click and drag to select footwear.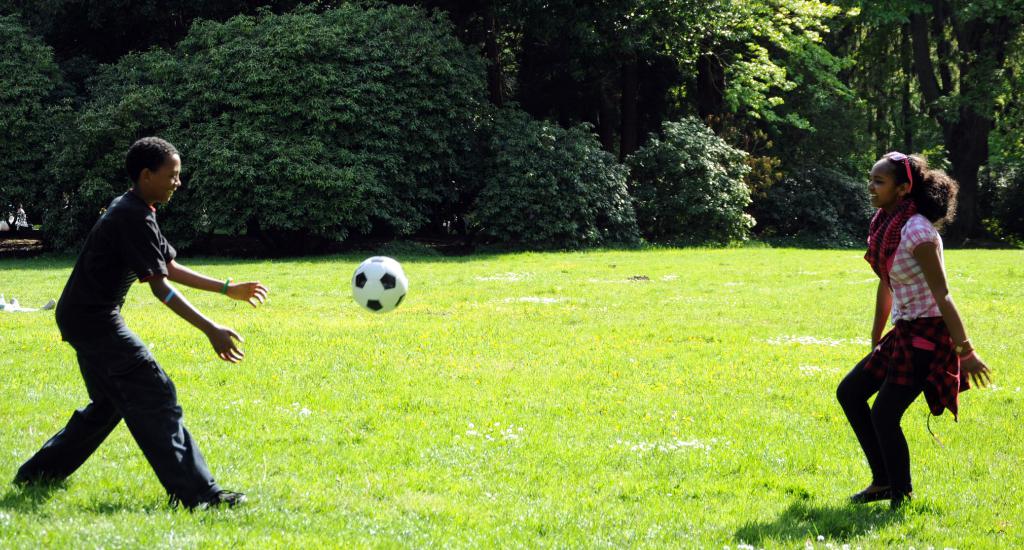
Selection: (x1=184, y1=485, x2=246, y2=507).
